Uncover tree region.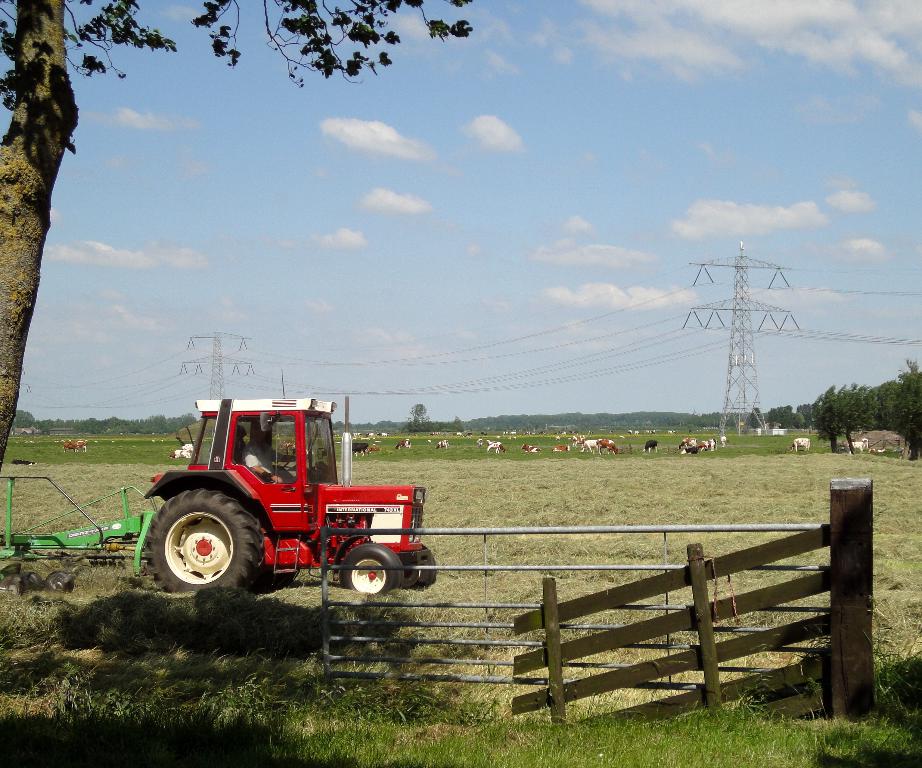
Uncovered: {"left": 838, "top": 388, "right": 867, "bottom": 443}.
